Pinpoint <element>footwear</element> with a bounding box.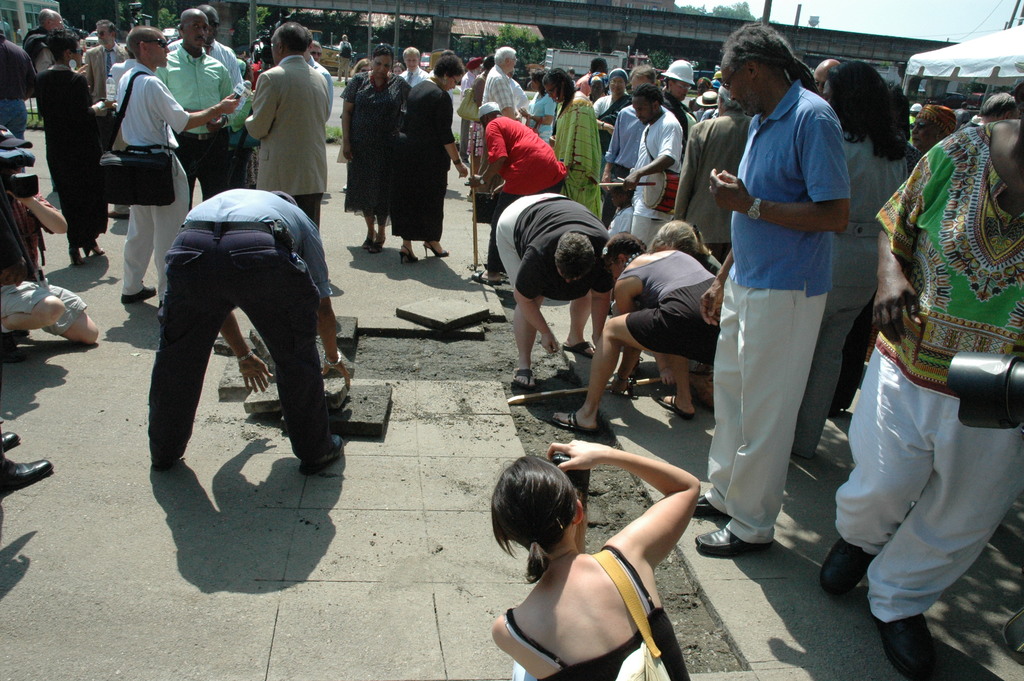
(0,329,29,365).
